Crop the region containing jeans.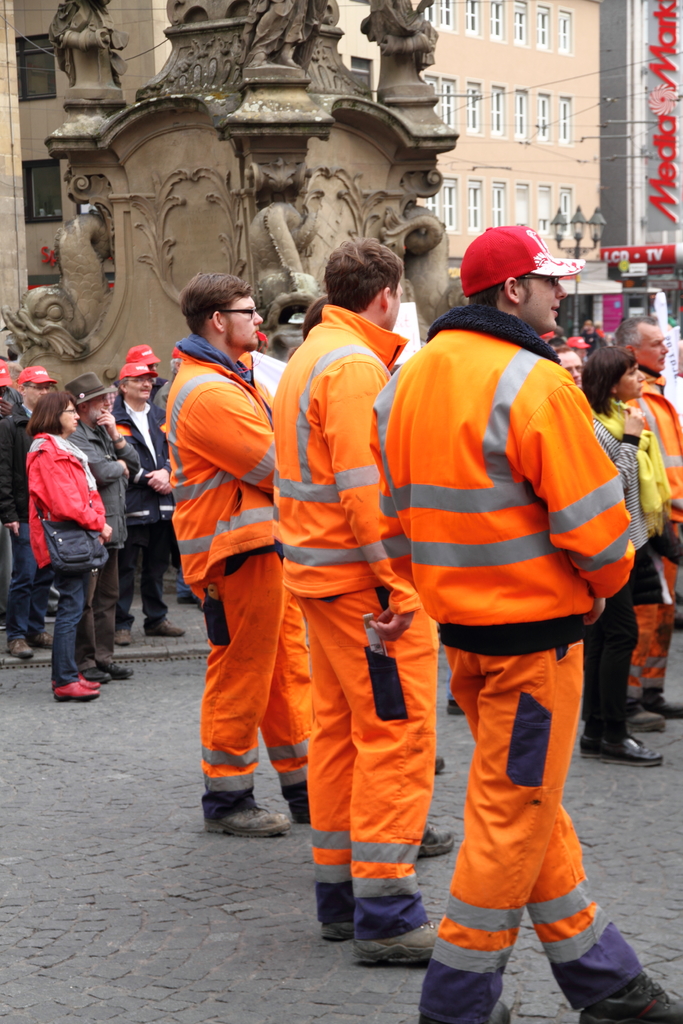
Crop region: 120, 526, 164, 626.
